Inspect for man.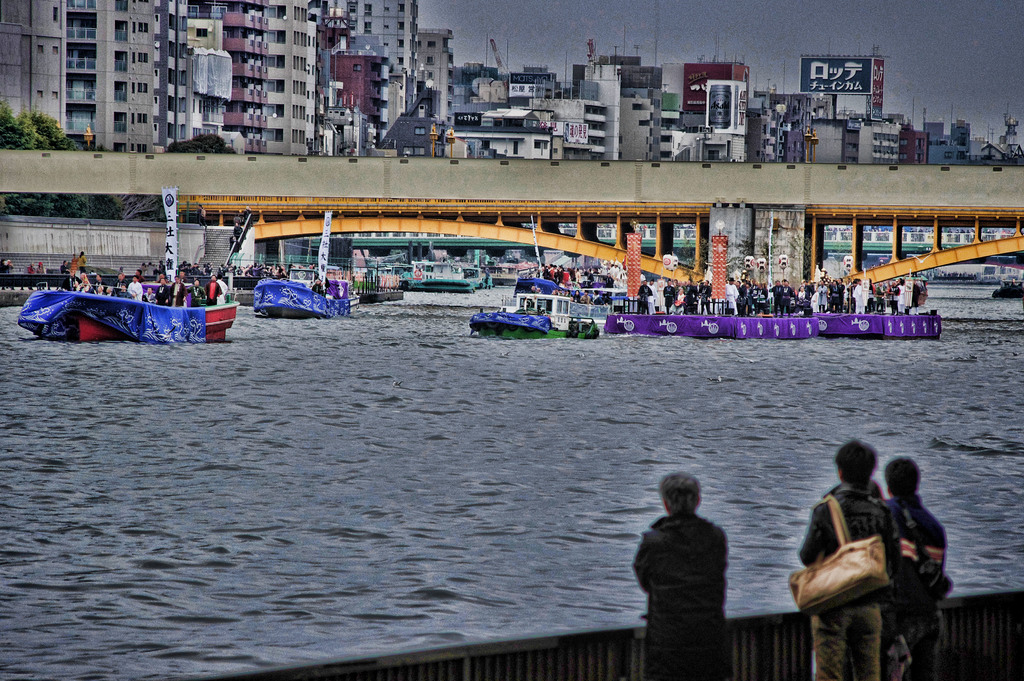
Inspection: box=[876, 459, 950, 680].
